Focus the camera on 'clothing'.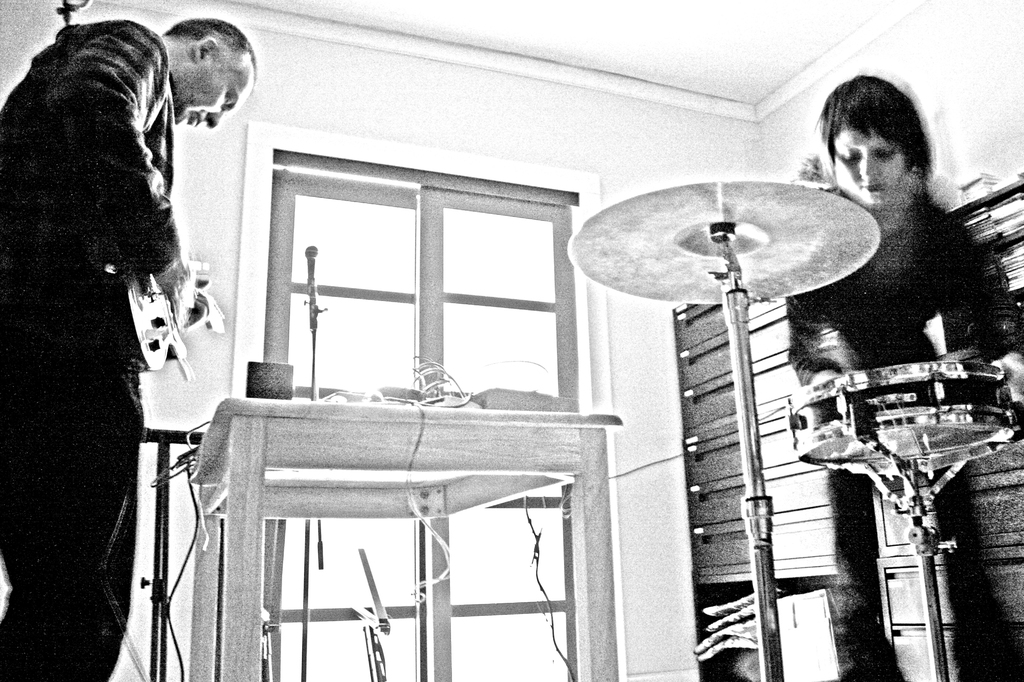
Focus region: pyautogui.locateOnScreen(785, 189, 1023, 681).
